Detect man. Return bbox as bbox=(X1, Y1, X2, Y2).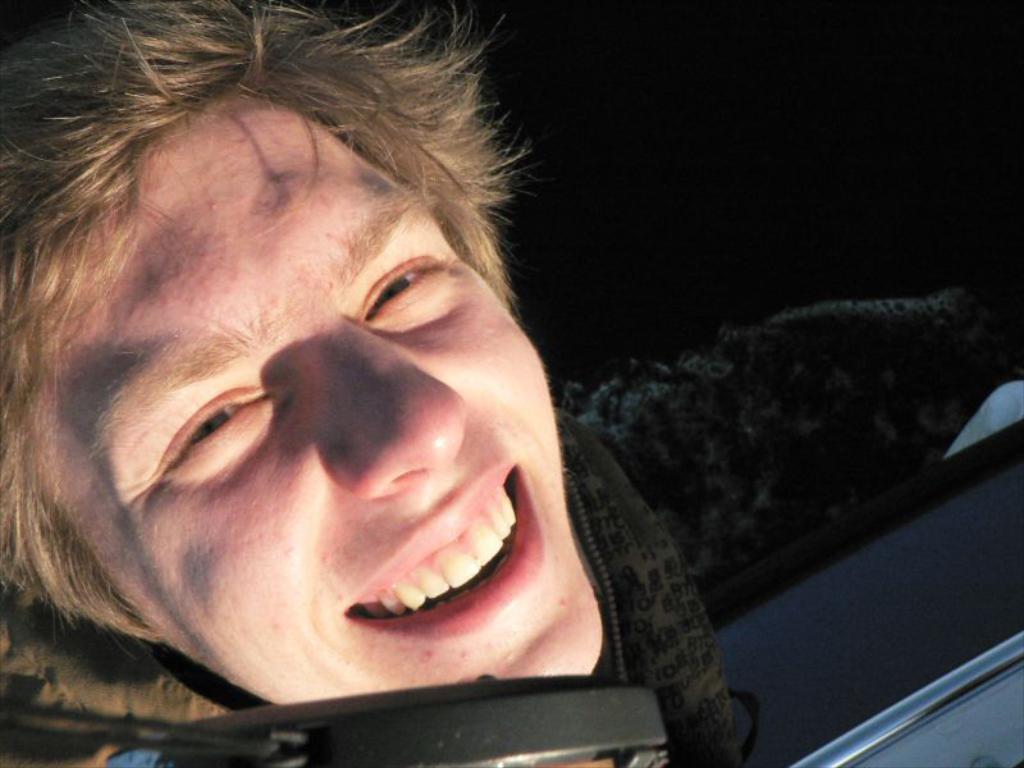
bbox=(0, 0, 1023, 767).
